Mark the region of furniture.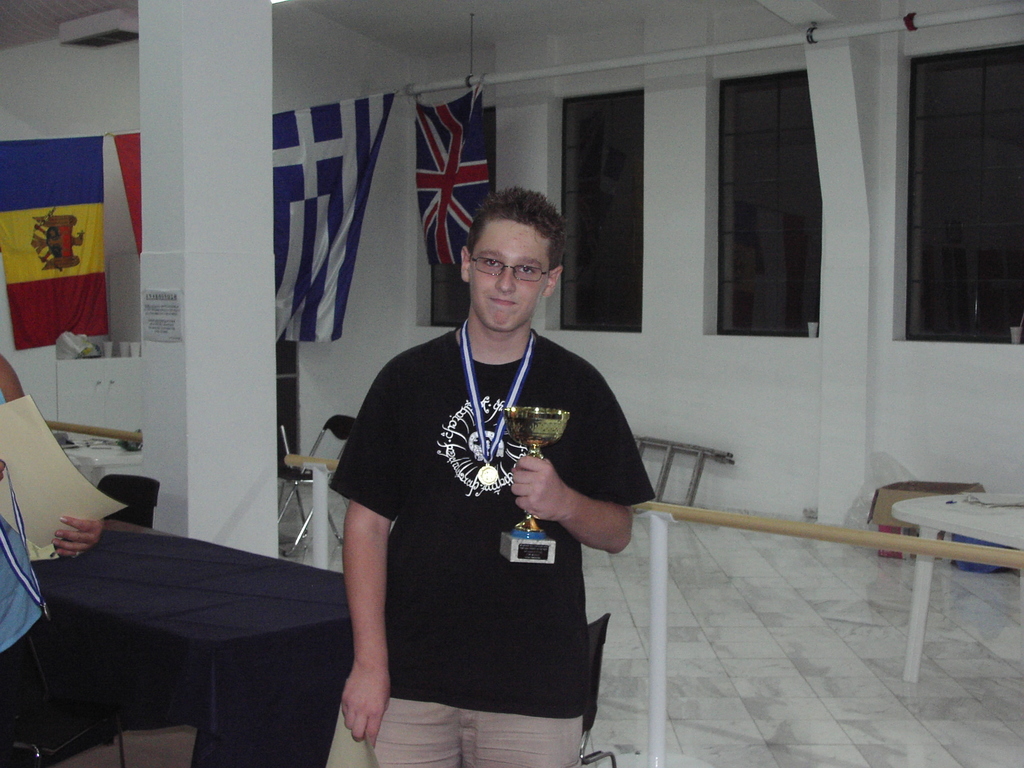
Region: left=29, top=527, right=356, bottom=767.
